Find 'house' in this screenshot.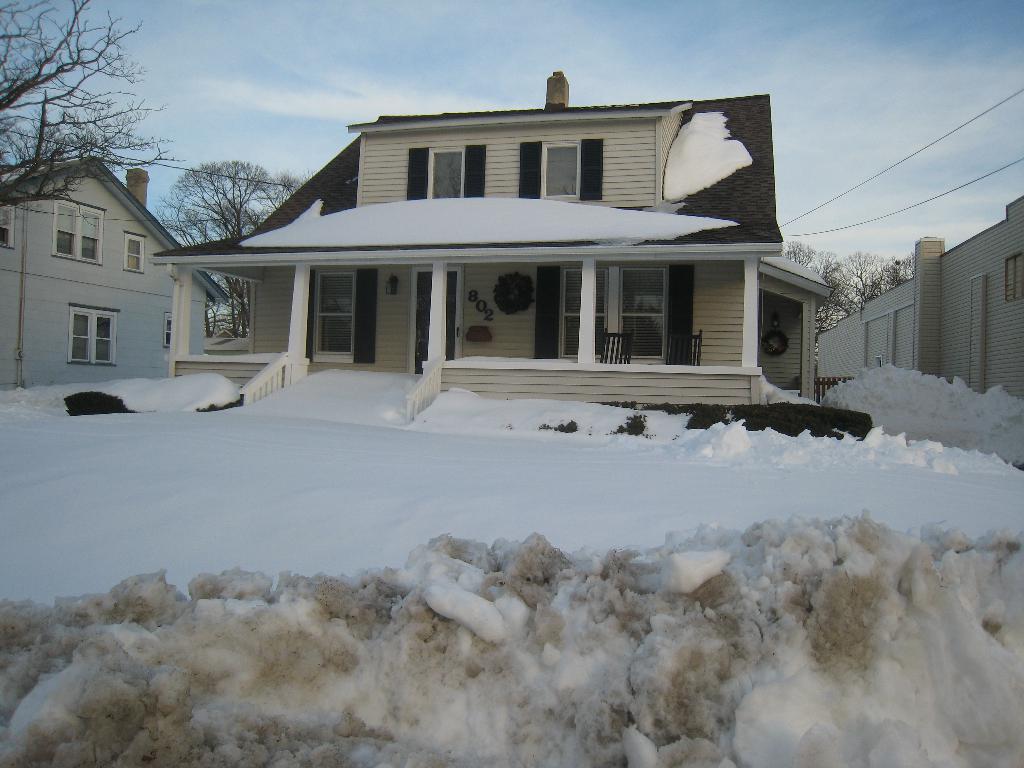
The bounding box for 'house' is left=149, top=70, right=826, bottom=422.
